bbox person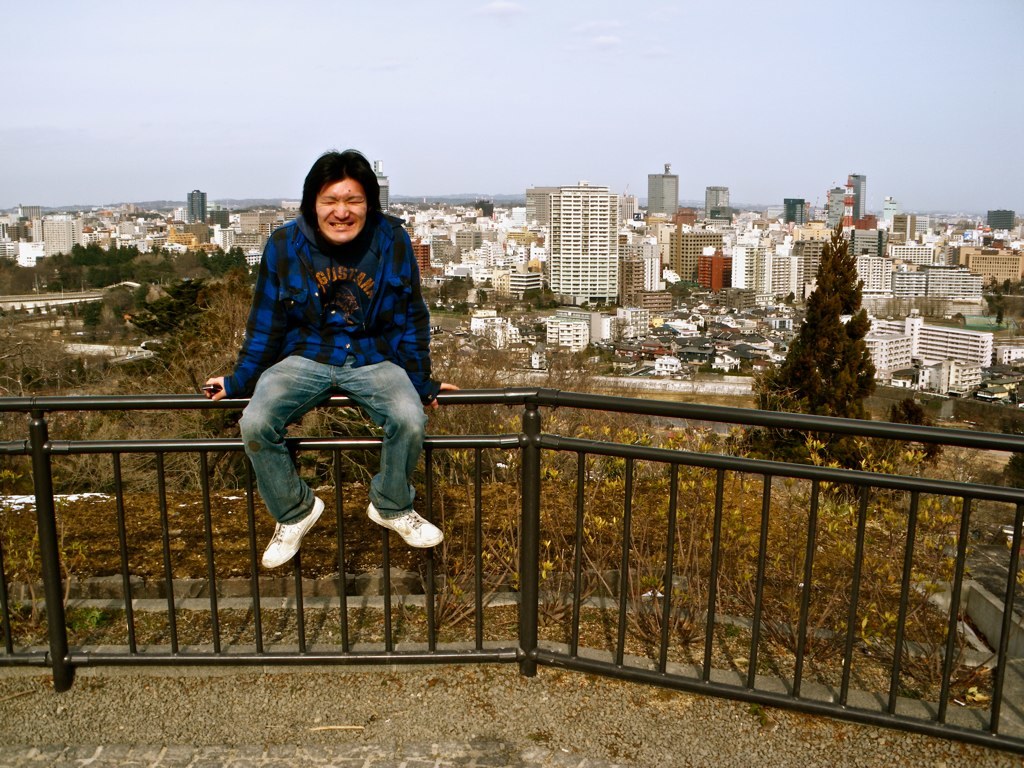
locate(218, 127, 441, 597)
